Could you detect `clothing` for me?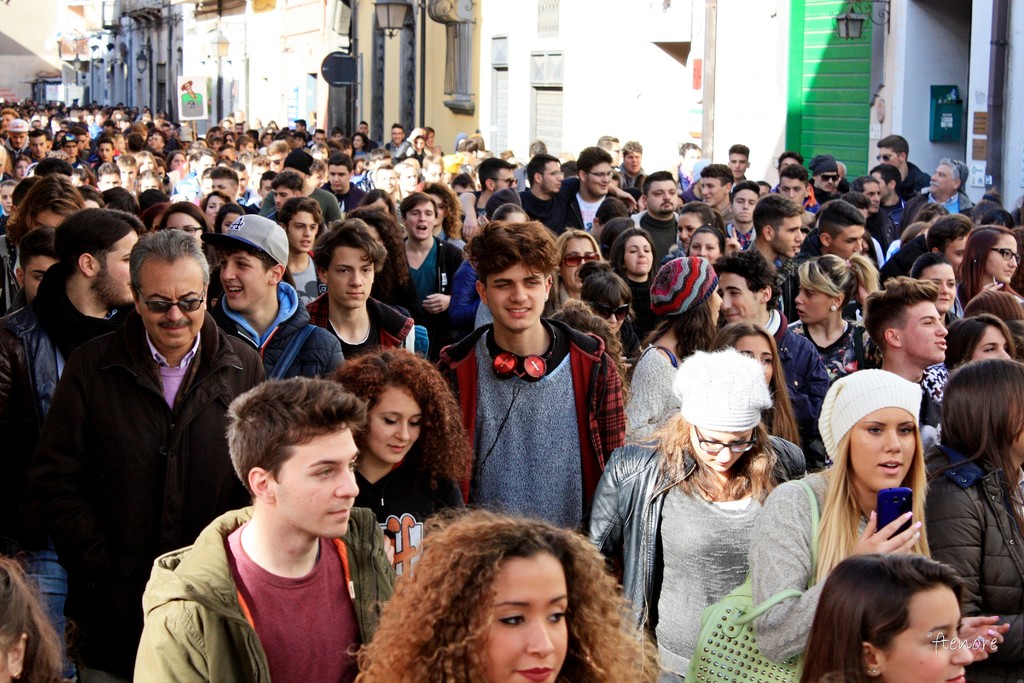
Detection result: 620,342,683,444.
